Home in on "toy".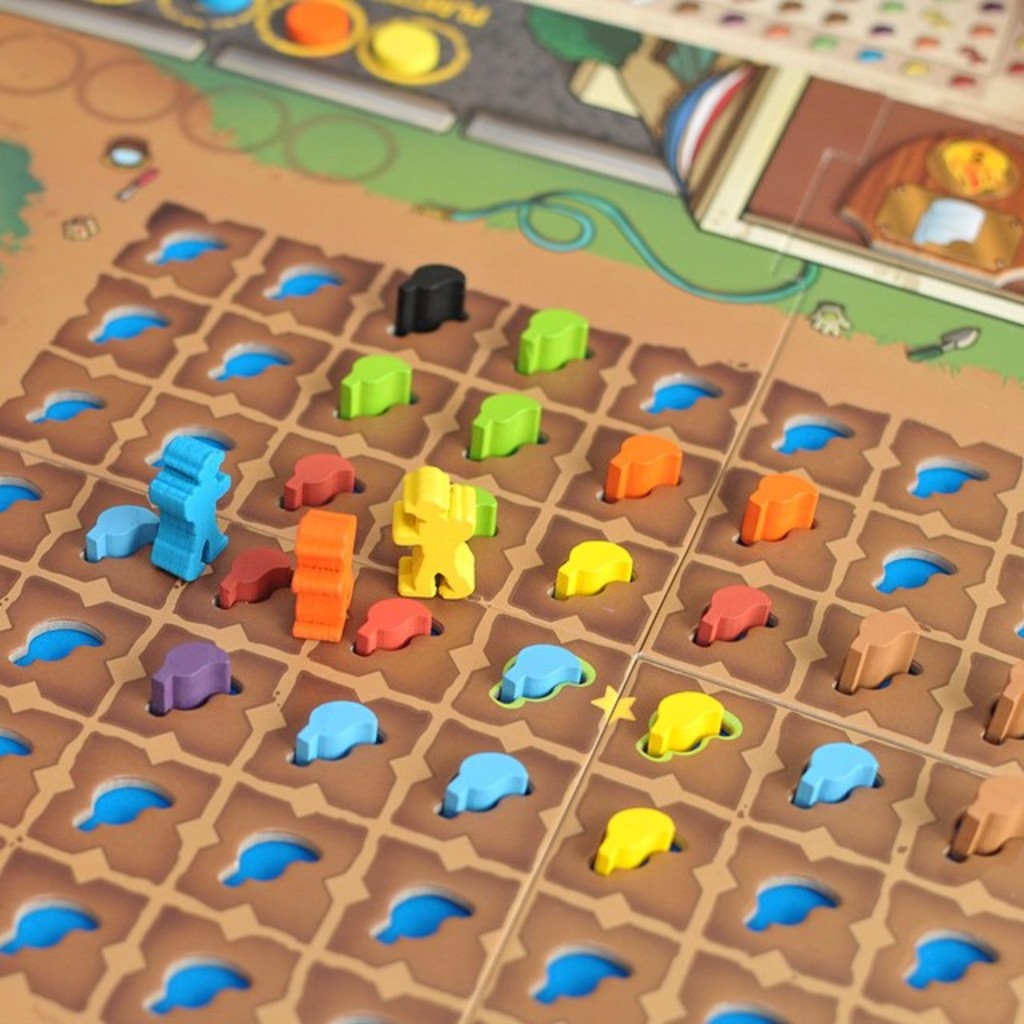
Homed in at rect(442, 746, 530, 813).
